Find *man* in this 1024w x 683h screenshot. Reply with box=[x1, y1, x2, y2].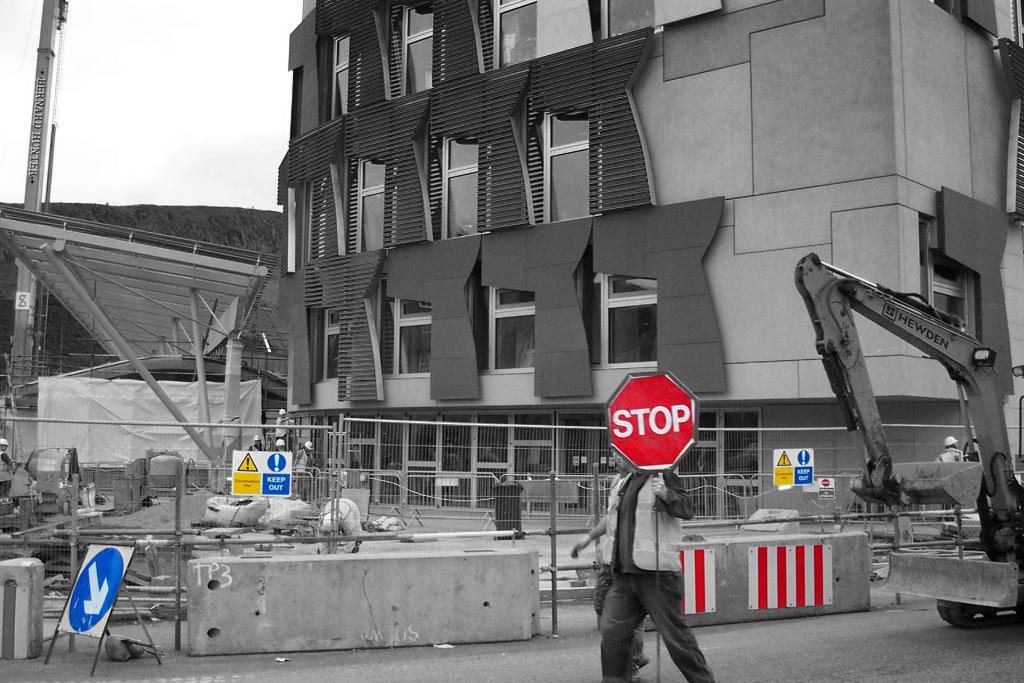
box=[934, 438, 968, 514].
